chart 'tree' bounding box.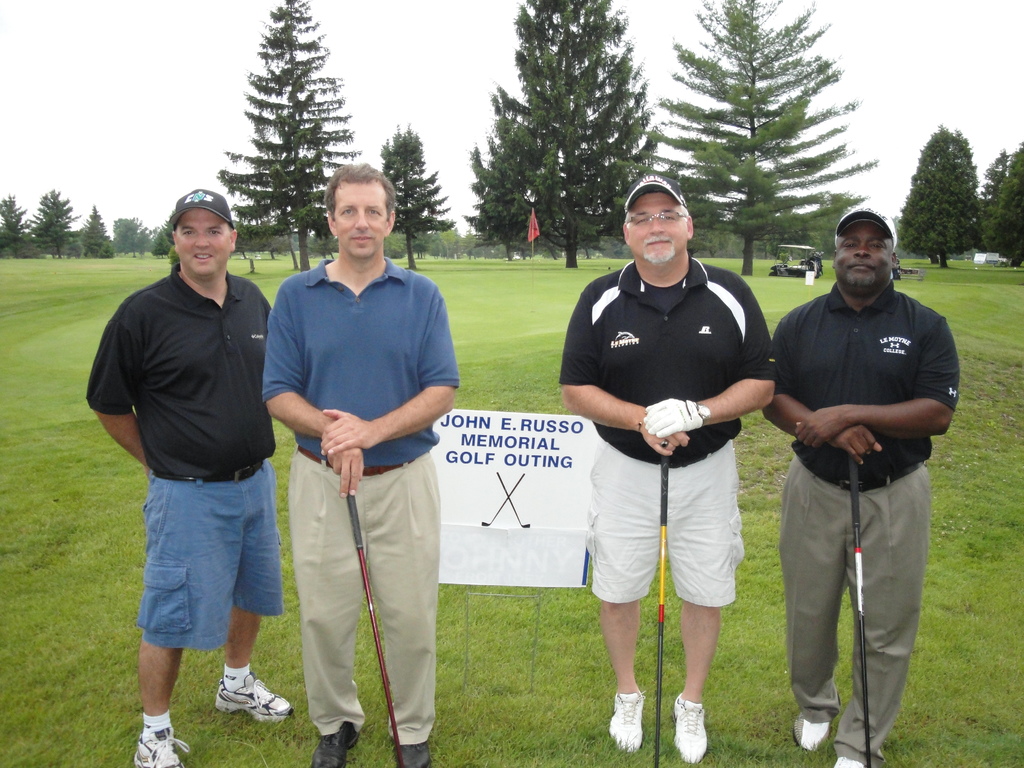
Charted: 216/0/351/280.
